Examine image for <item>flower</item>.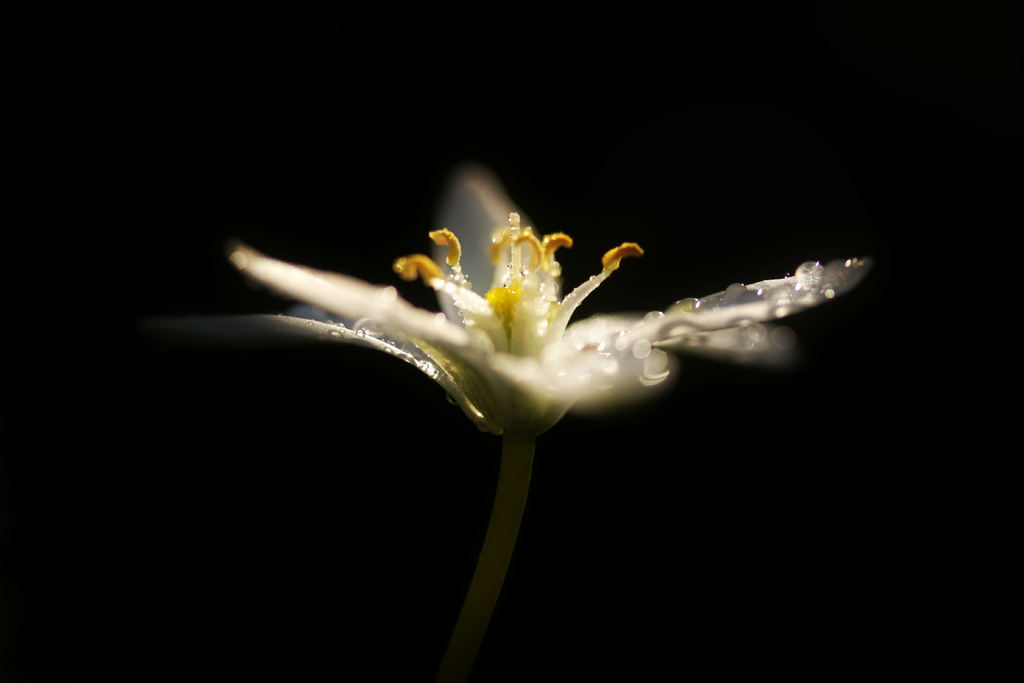
Examination result: 239/176/820/440.
